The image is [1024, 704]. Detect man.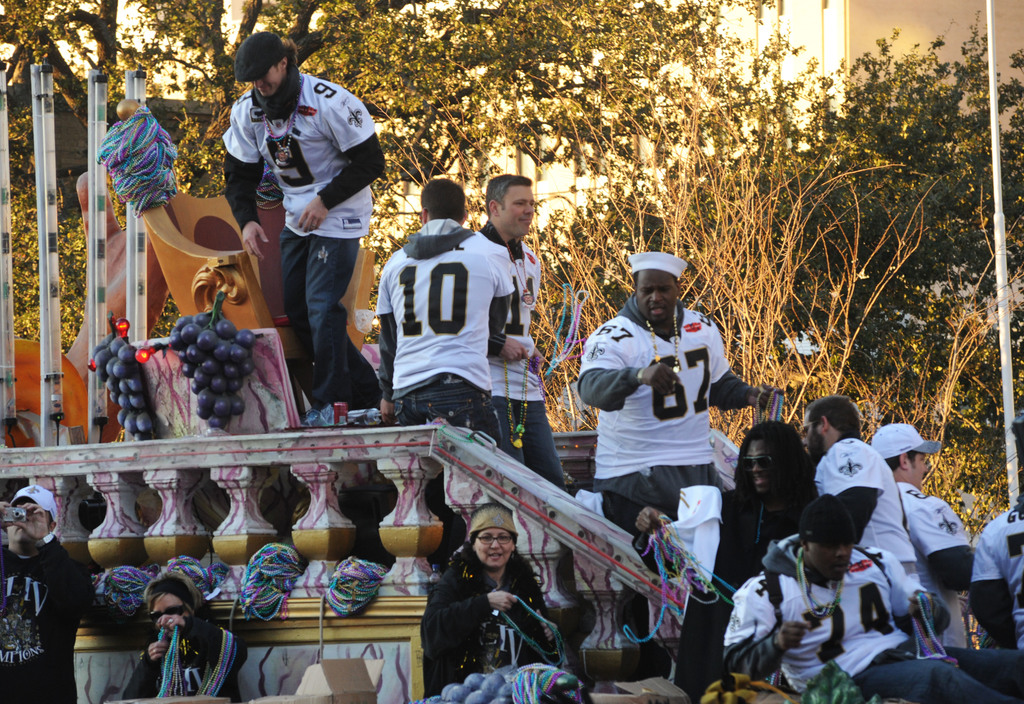
Detection: BBox(372, 178, 515, 446).
